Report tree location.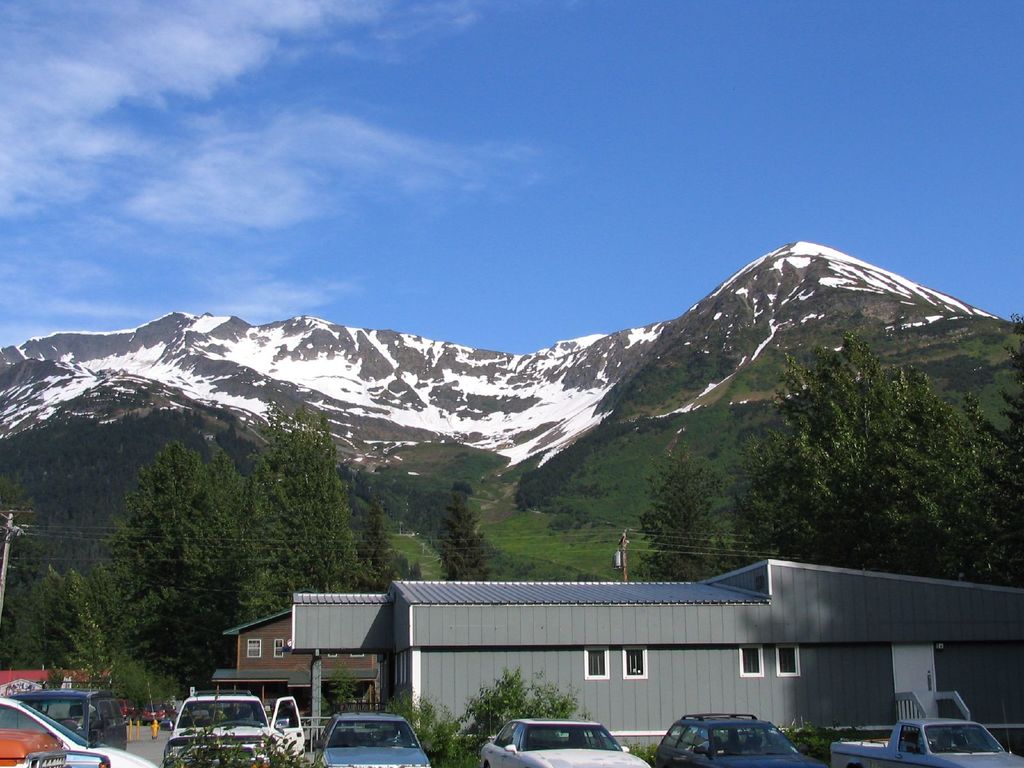
Report: 0, 470, 39, 557.
